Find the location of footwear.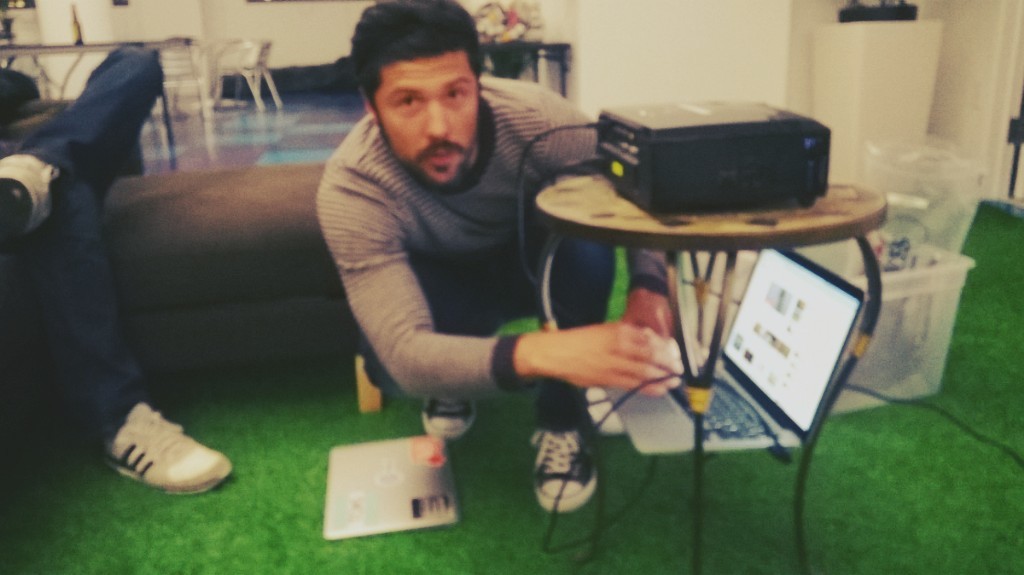
Location: [left=102, top=398, right=235, bottom=498].
